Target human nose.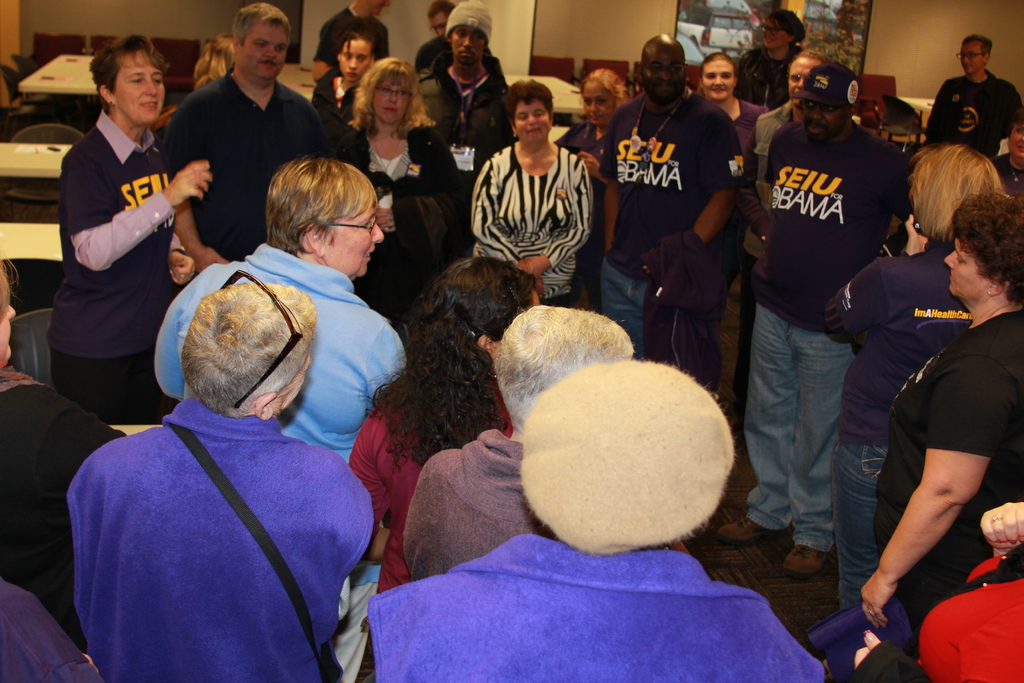
Target region: [x1=963, y1=56, x2=970, y2=65].
